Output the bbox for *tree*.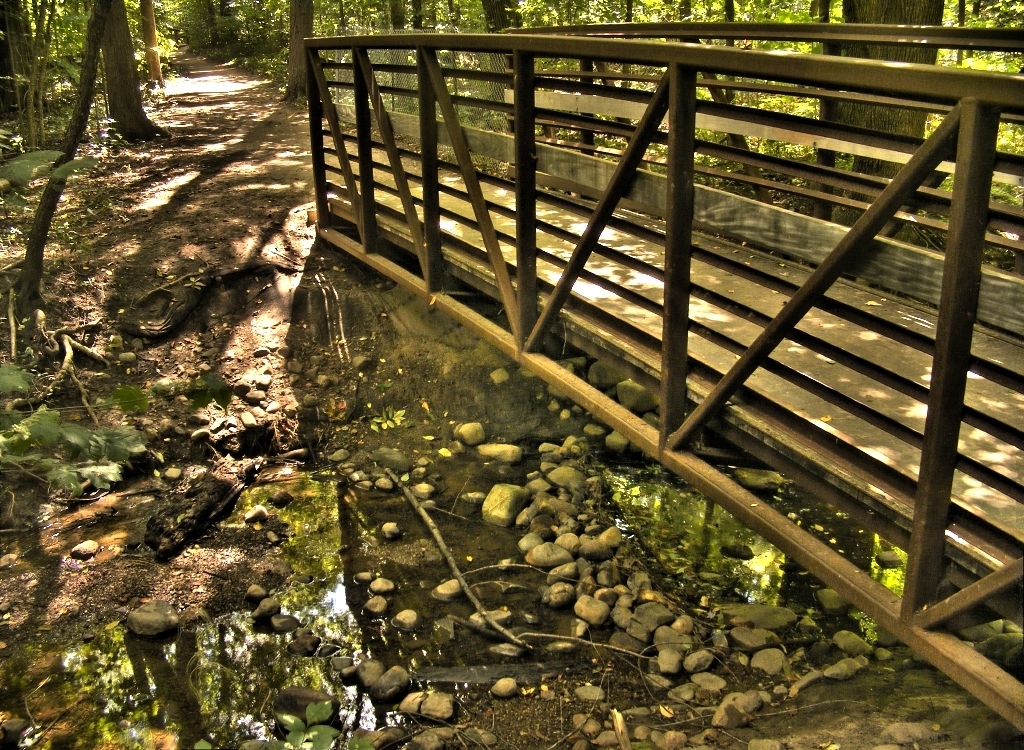
(7,0,111,315).
